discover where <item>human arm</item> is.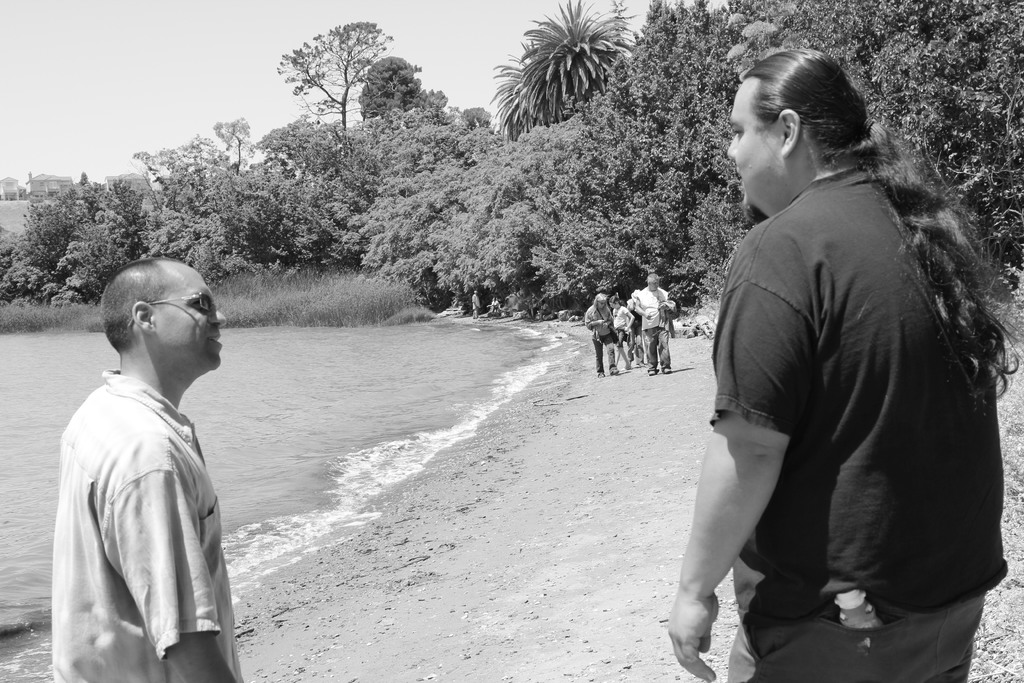
Discovered at {"x1": 584, "y1": 310, "x2": 604, "y2": 329}.
